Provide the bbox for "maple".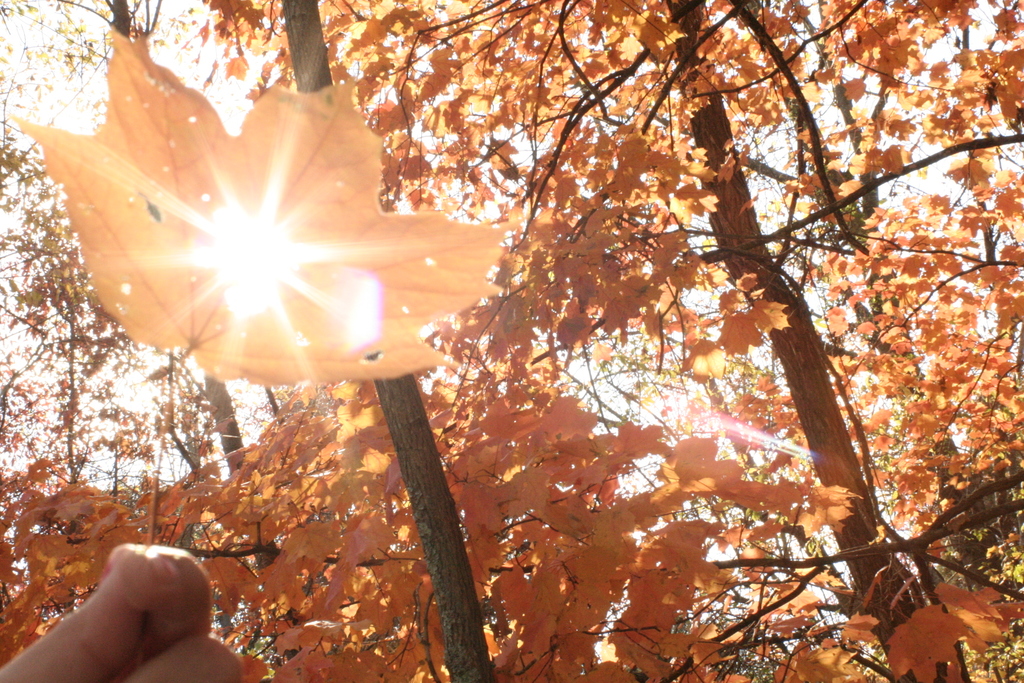
box(0, 0, 1020, 675).
